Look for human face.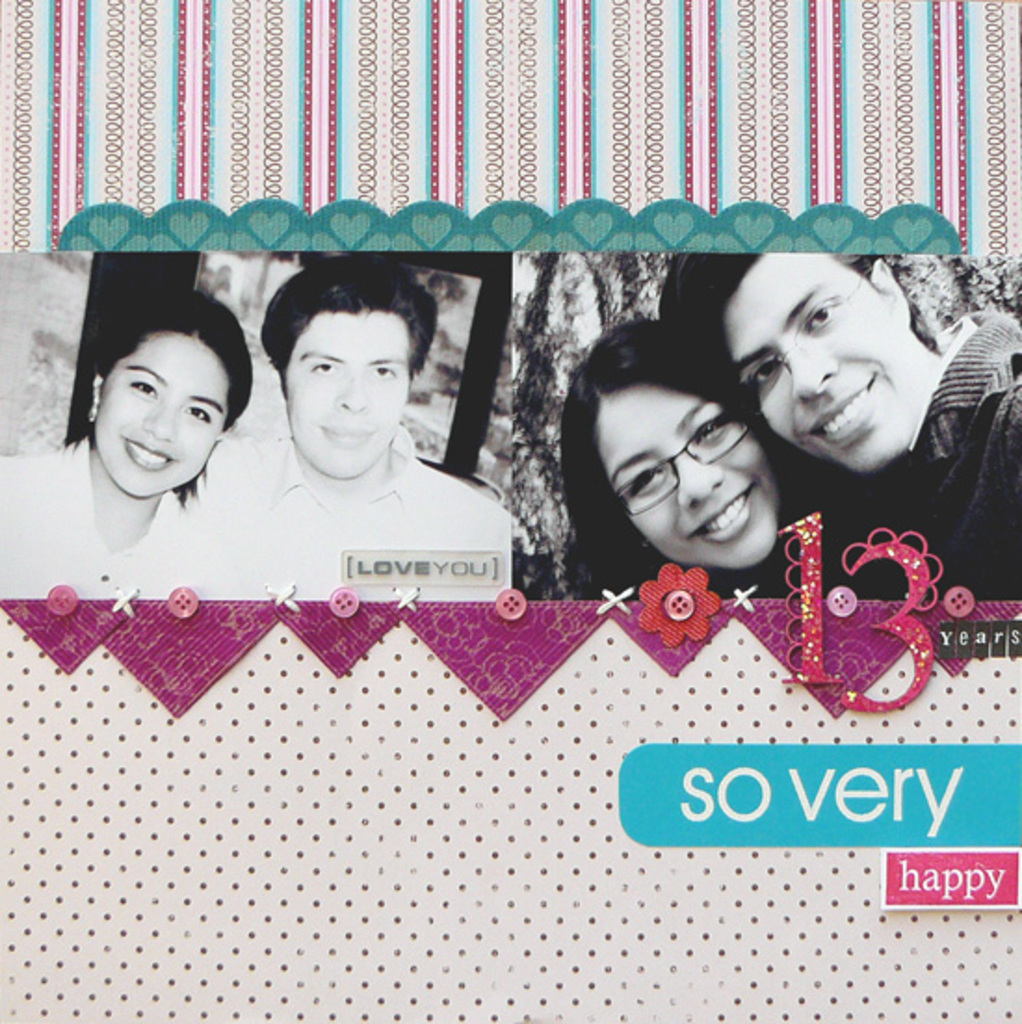
Found: box(100, 333, 230, 504).
